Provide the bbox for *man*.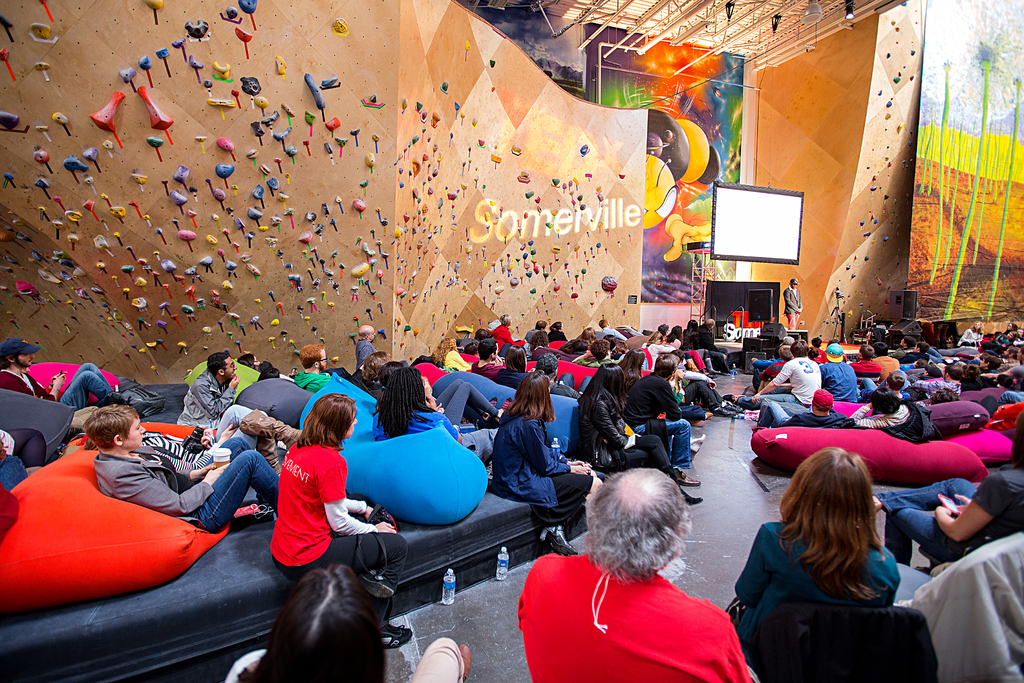
573 340 623 368.
